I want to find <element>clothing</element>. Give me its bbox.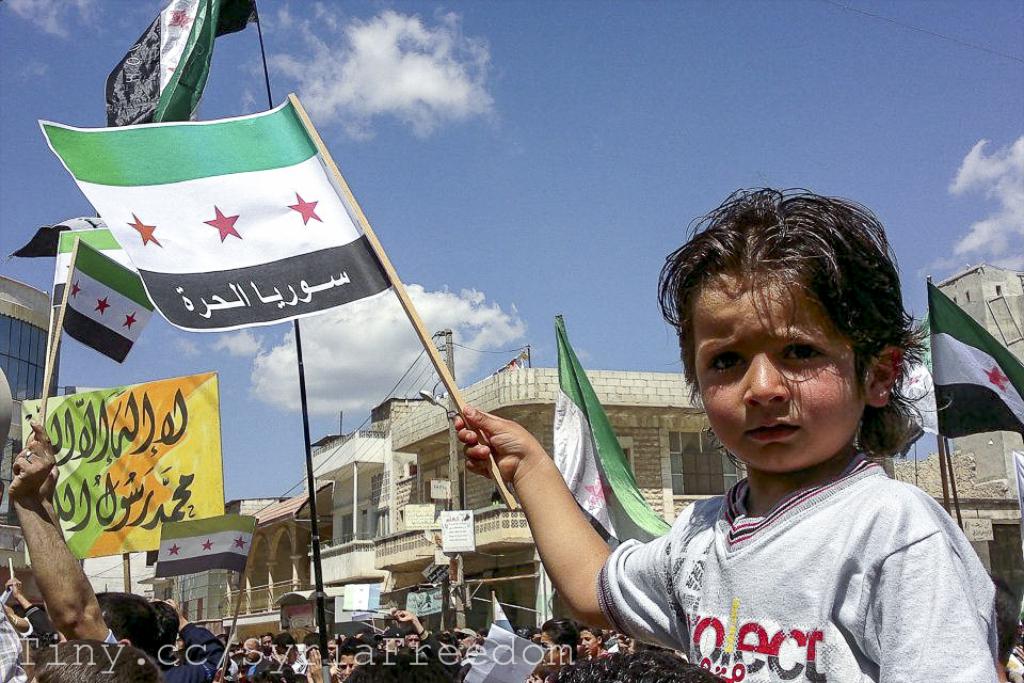
562 376 995 673.
